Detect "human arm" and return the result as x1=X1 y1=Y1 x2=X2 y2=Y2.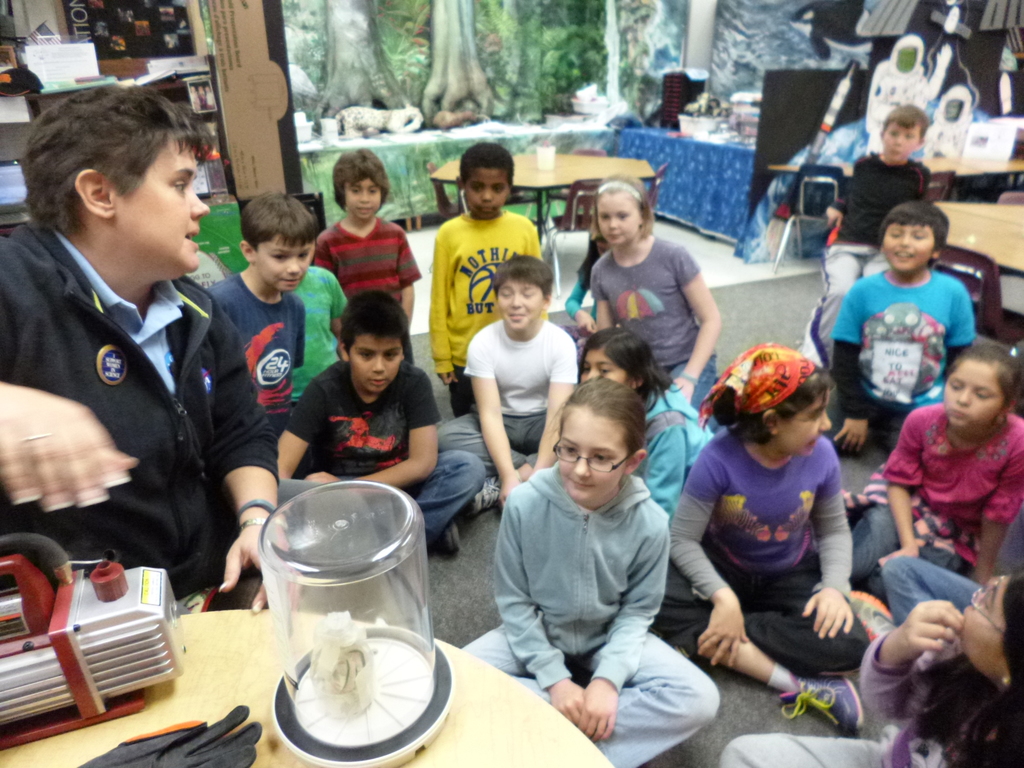
x1=314 y1=236 x2=340 y2=278.
